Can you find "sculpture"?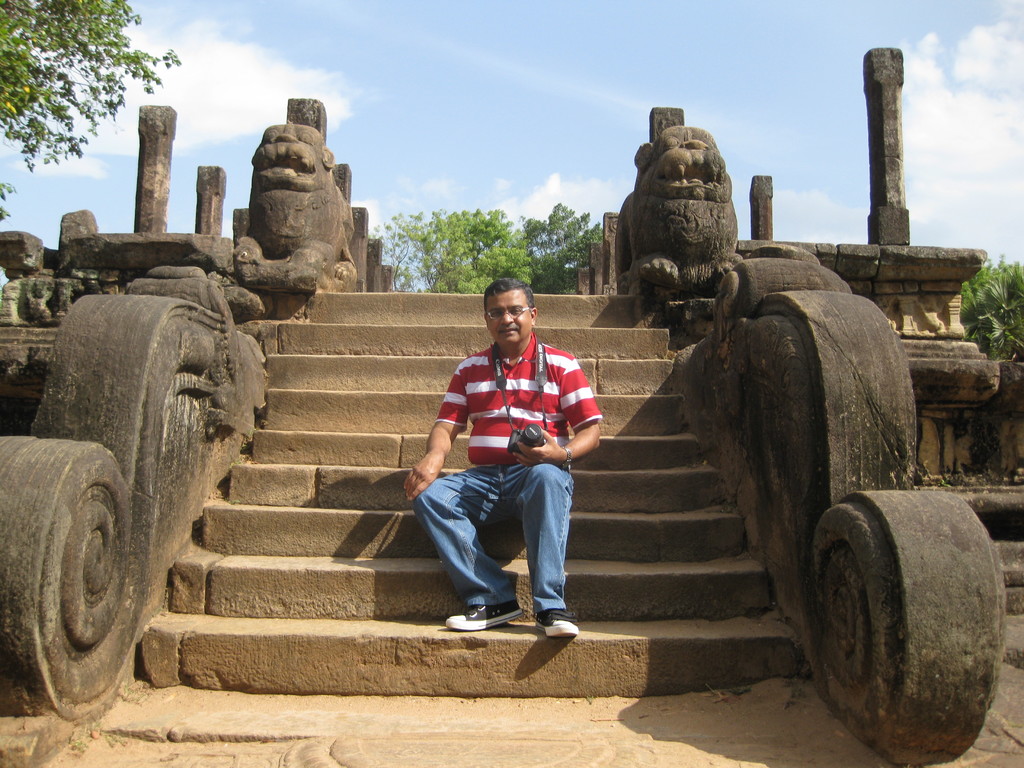
Yes, bounding box: [x1=240, y1=126, x2=360, y2=287].
